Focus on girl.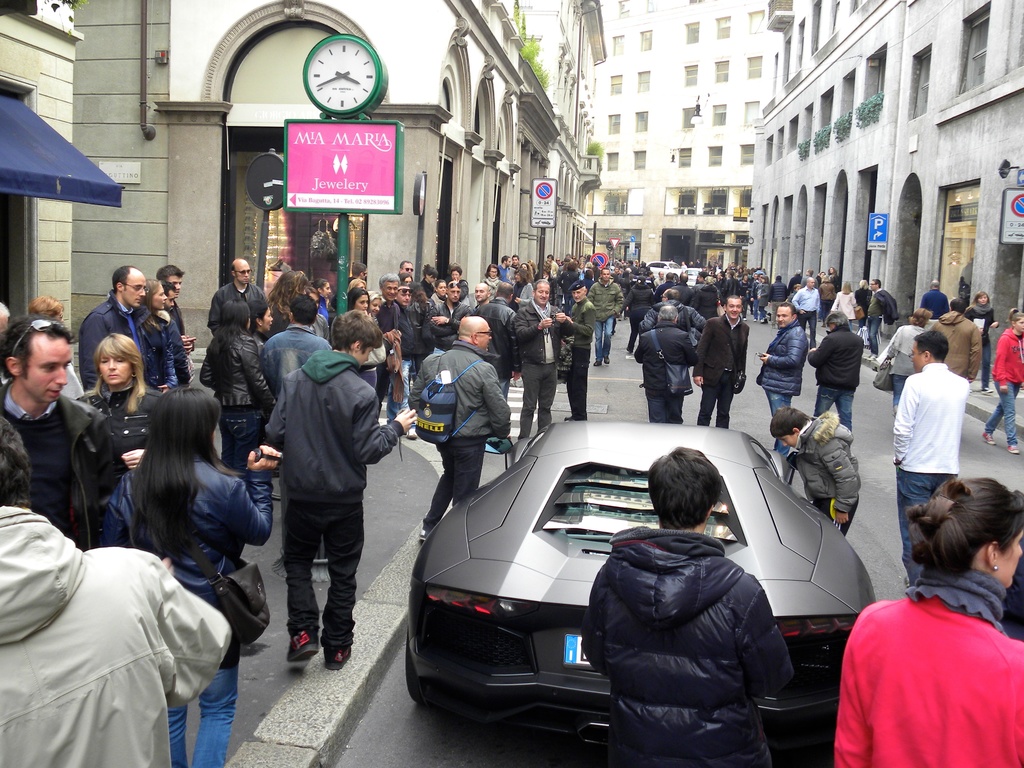
Focused at bbox(417, 263, 438, 301).
